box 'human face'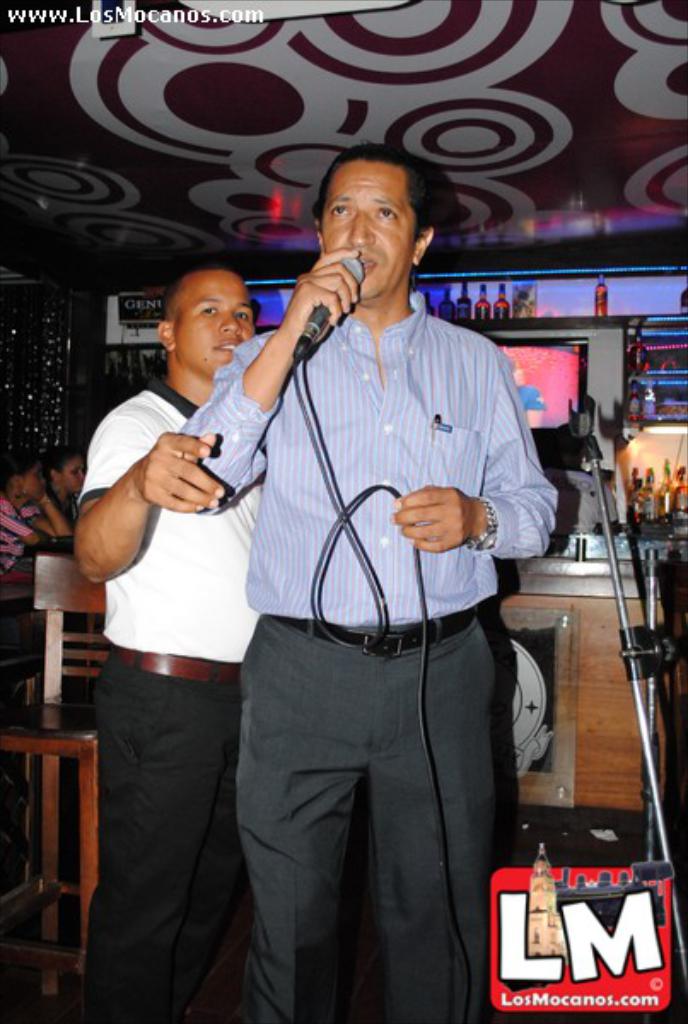
x1=323 y1=159 x2=420 y2=300
